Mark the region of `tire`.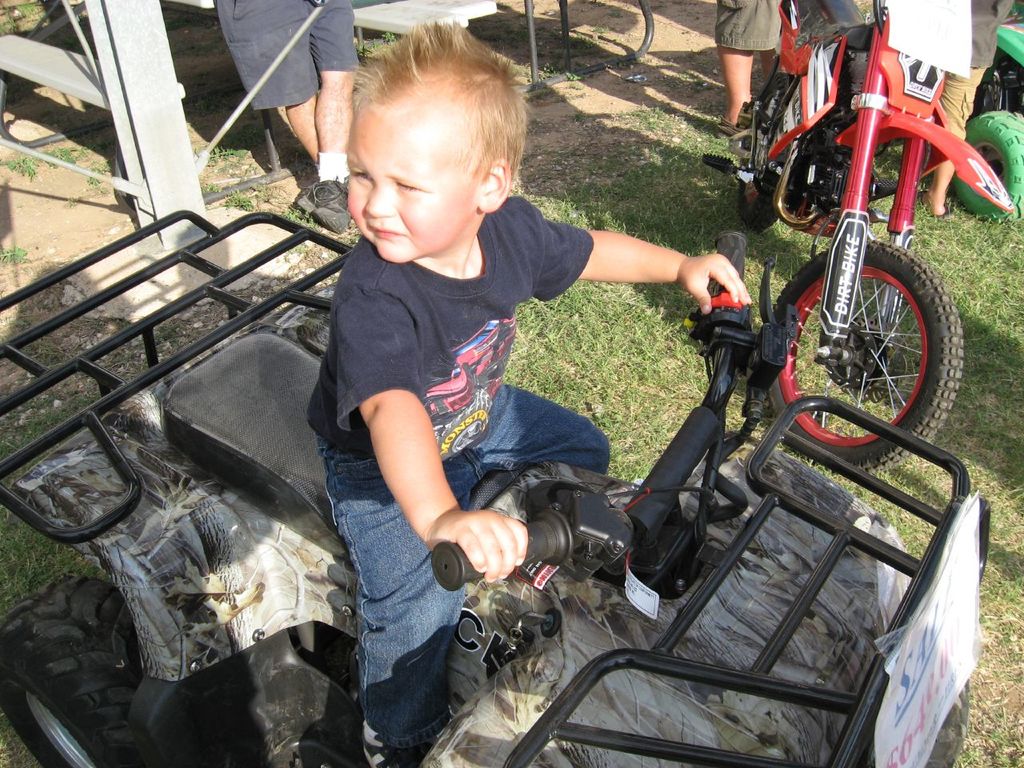
Region: locate(766, 250, 962, 474).
